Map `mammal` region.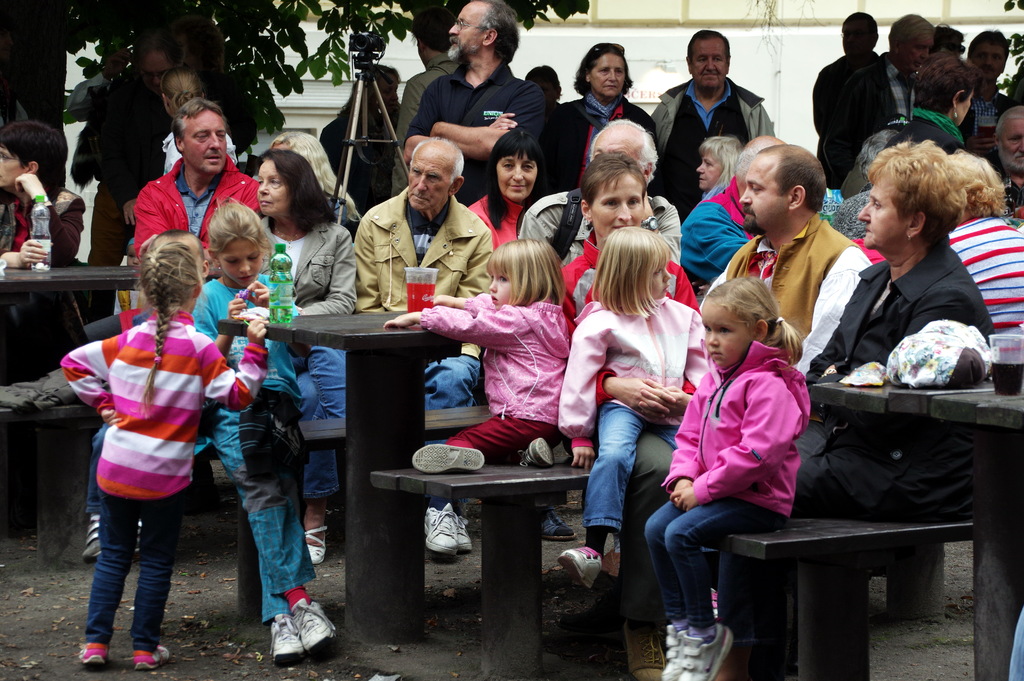
Mapped to select_region(528, 116, 678, 270).
